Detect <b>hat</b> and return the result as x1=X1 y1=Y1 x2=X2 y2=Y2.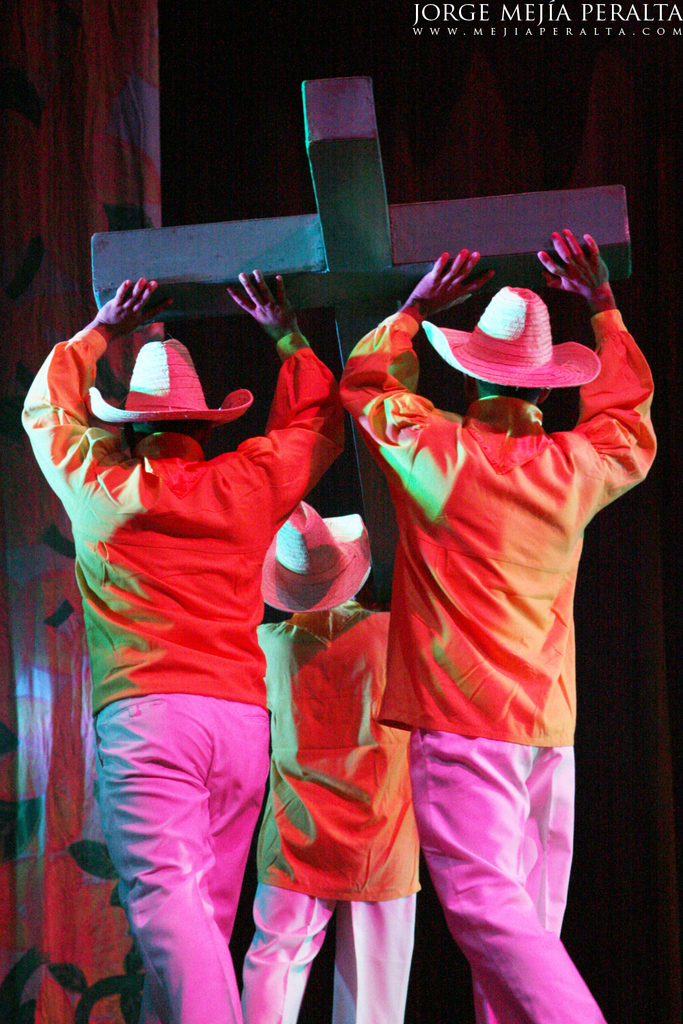
x1=418 y1=287 x2=600 y2=389.
